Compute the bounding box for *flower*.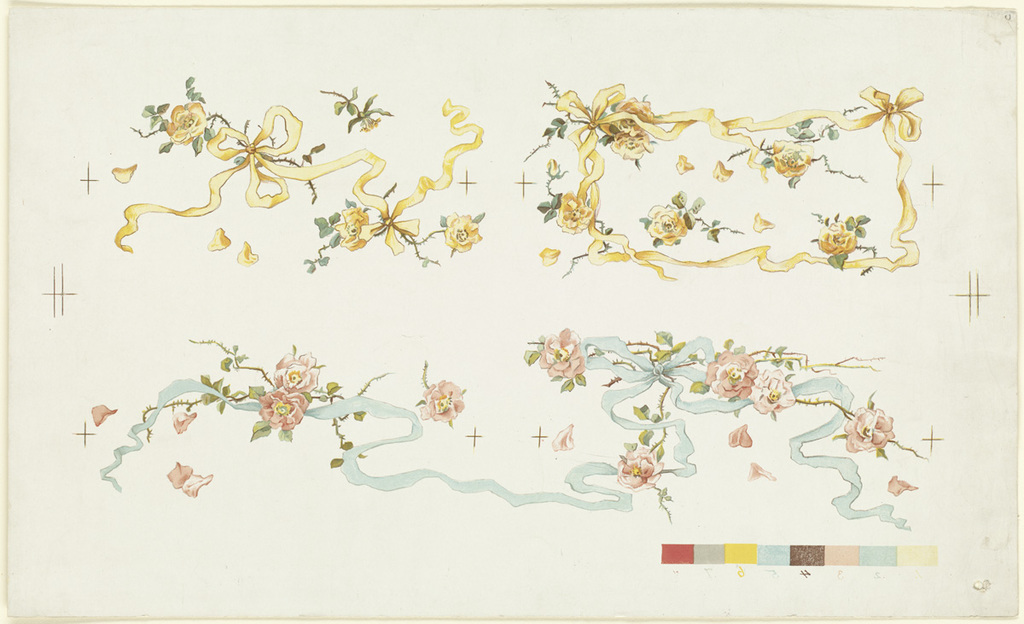
[x1=705, y1=348, x2=753, y2=400].
